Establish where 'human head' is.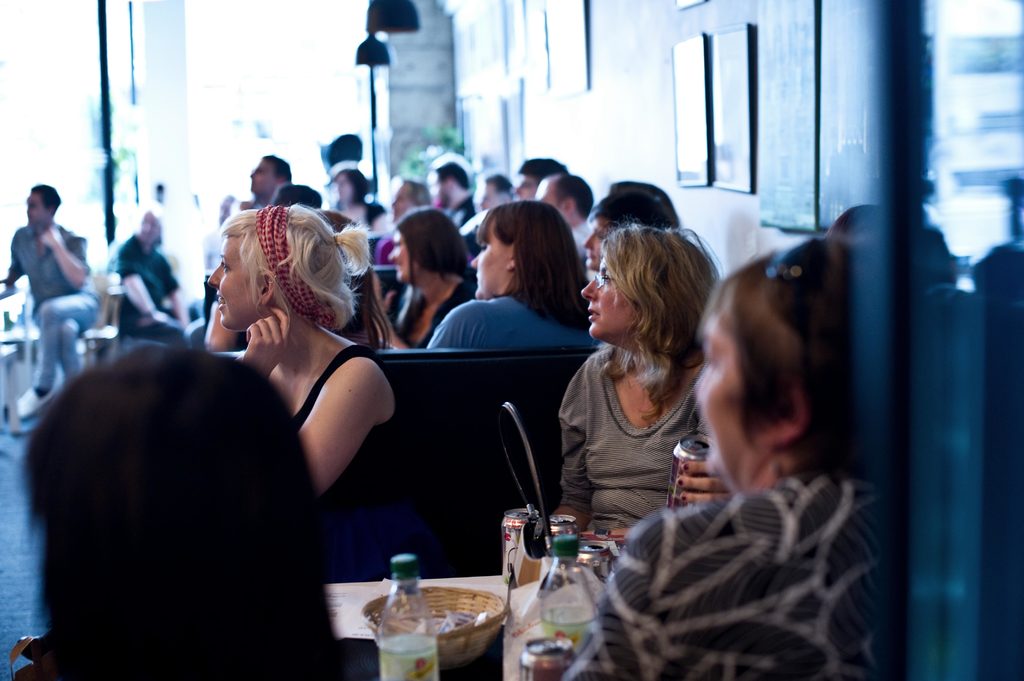
Established at box=[470, 202, 593, 331].
